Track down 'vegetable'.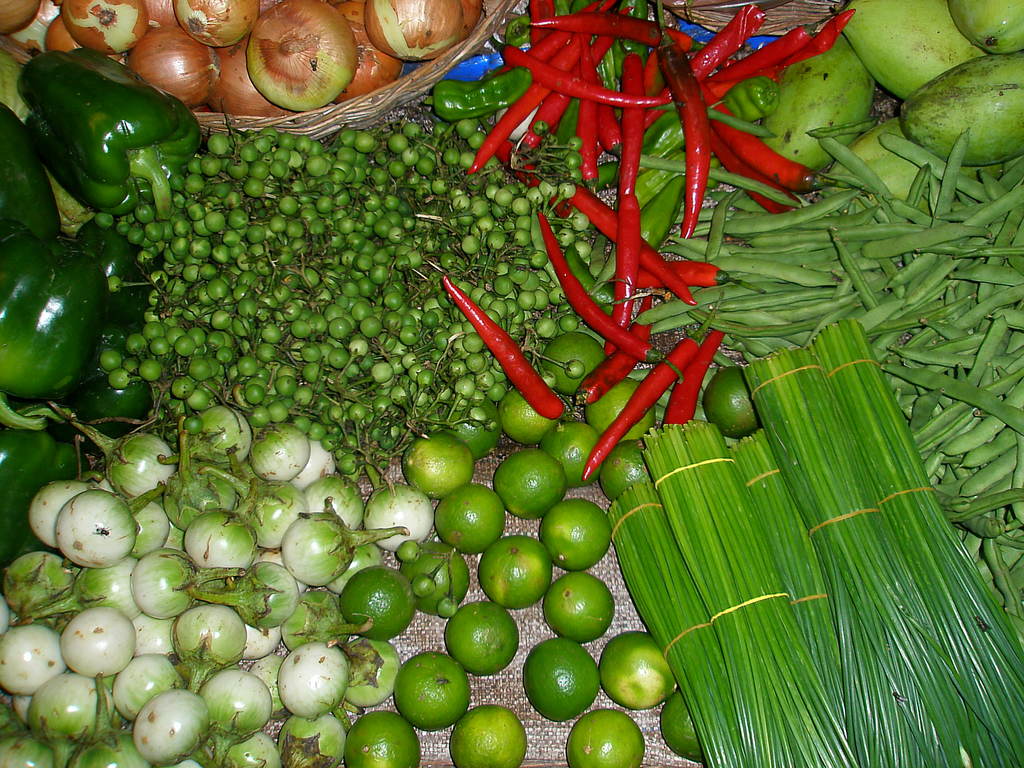
Tracked to [369, 0, 483, 61].
